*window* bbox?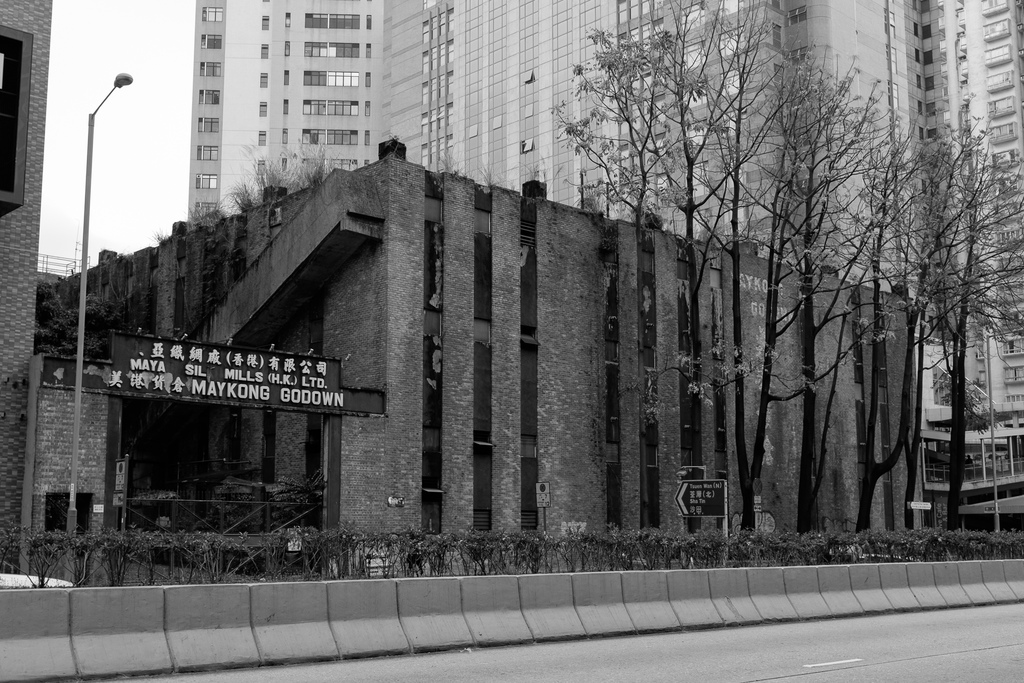
<bbox>363, 128, 374, 146</bbox>
